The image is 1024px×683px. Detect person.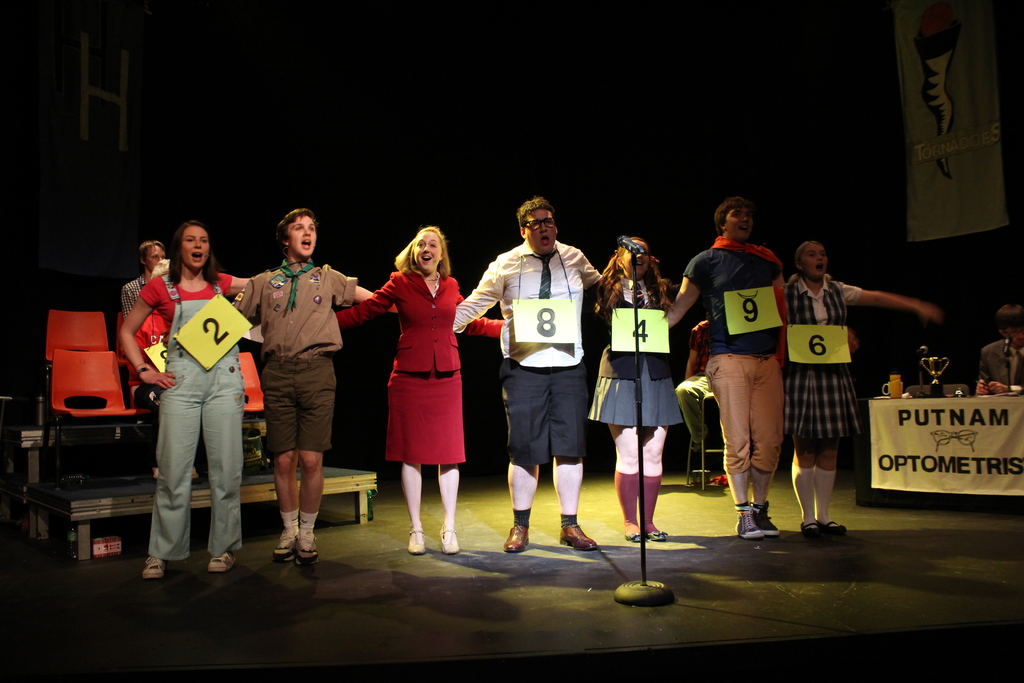
Detection: bbox=(588, 240, 674, 543).
